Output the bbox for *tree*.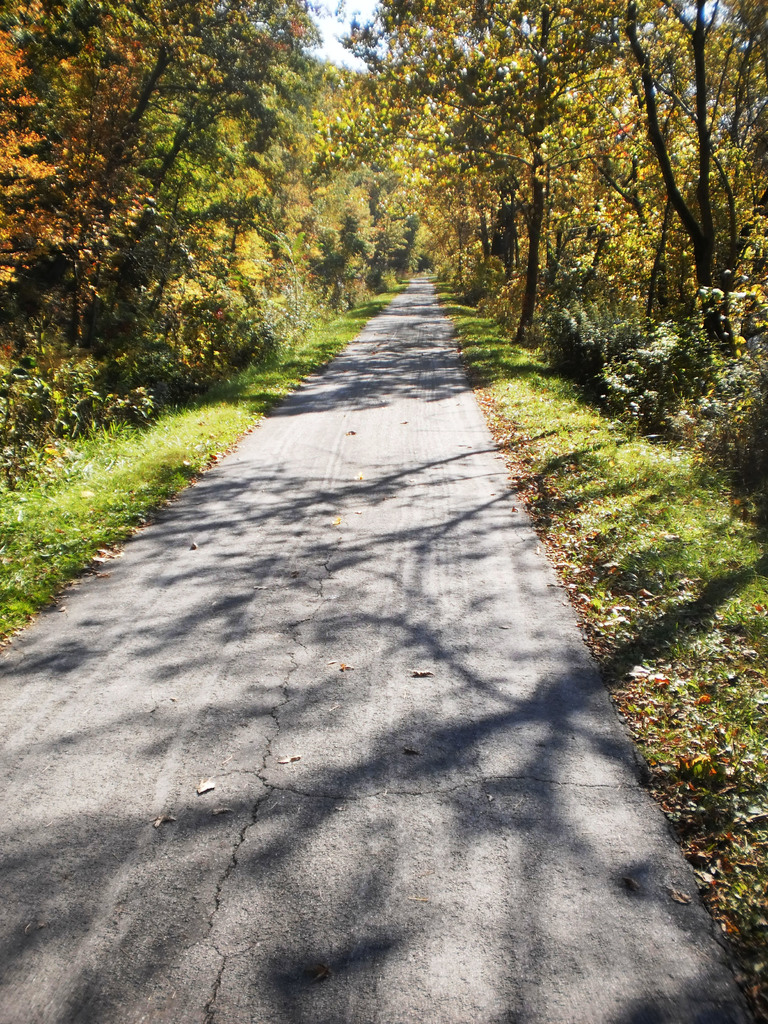
332/59/428/314.
